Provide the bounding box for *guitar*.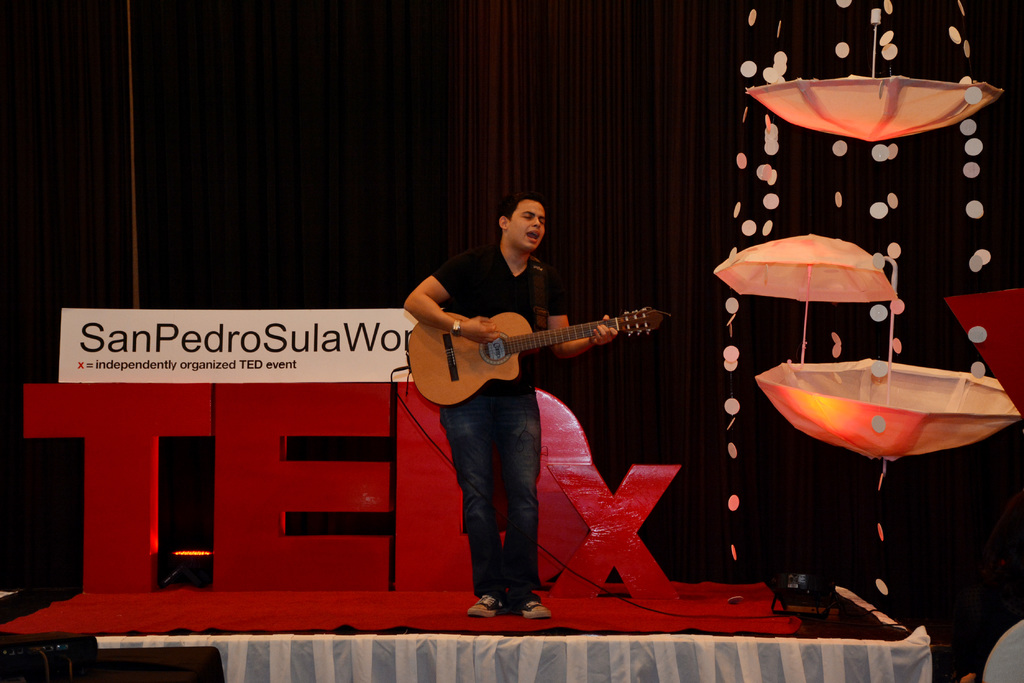
406, 307, 676, 409.
